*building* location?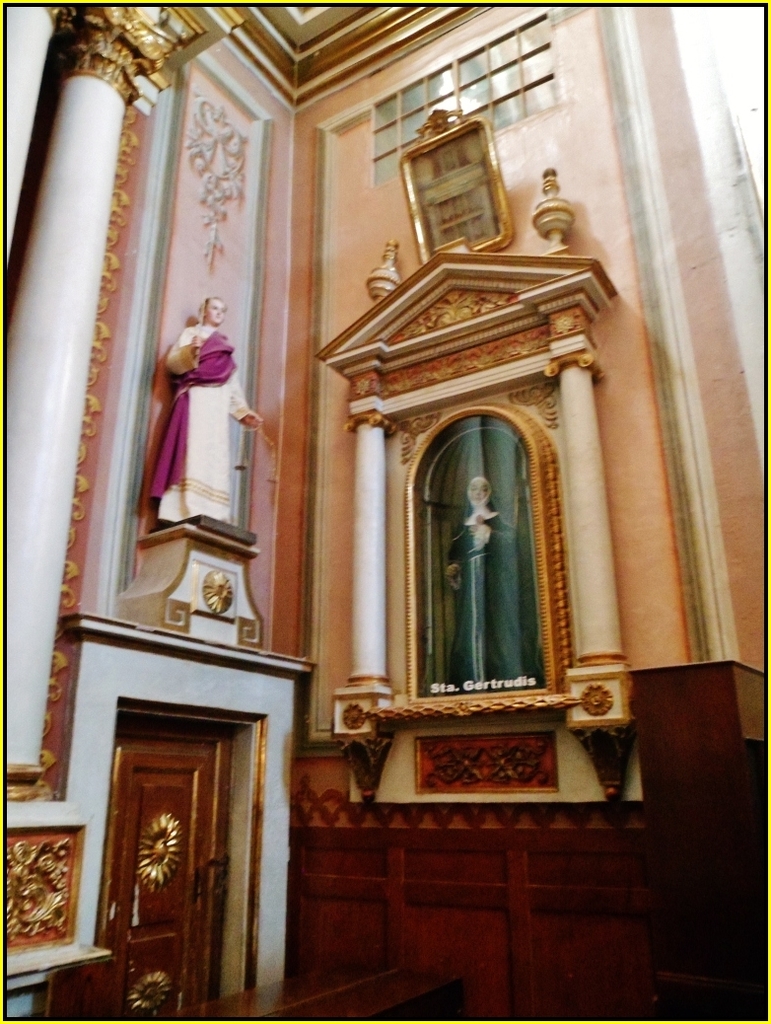
rect(0, 0, 770, 1023)
